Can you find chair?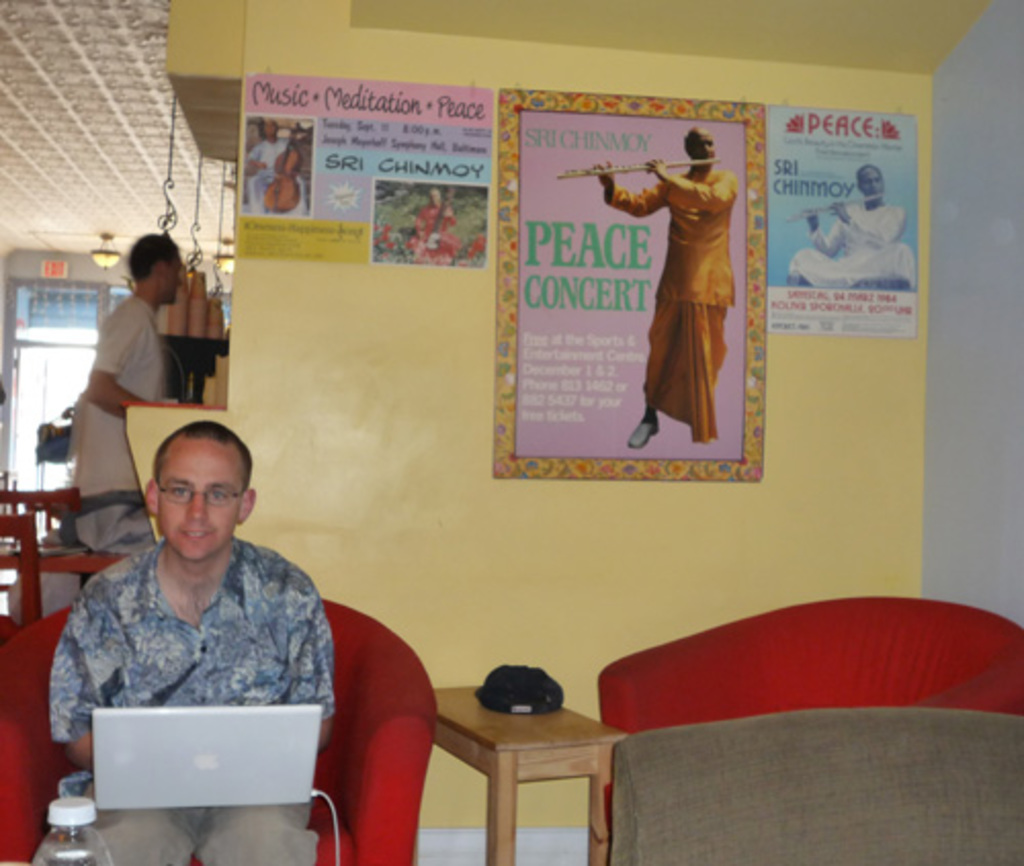
Yes, bounding box: 0/596/440/864.
